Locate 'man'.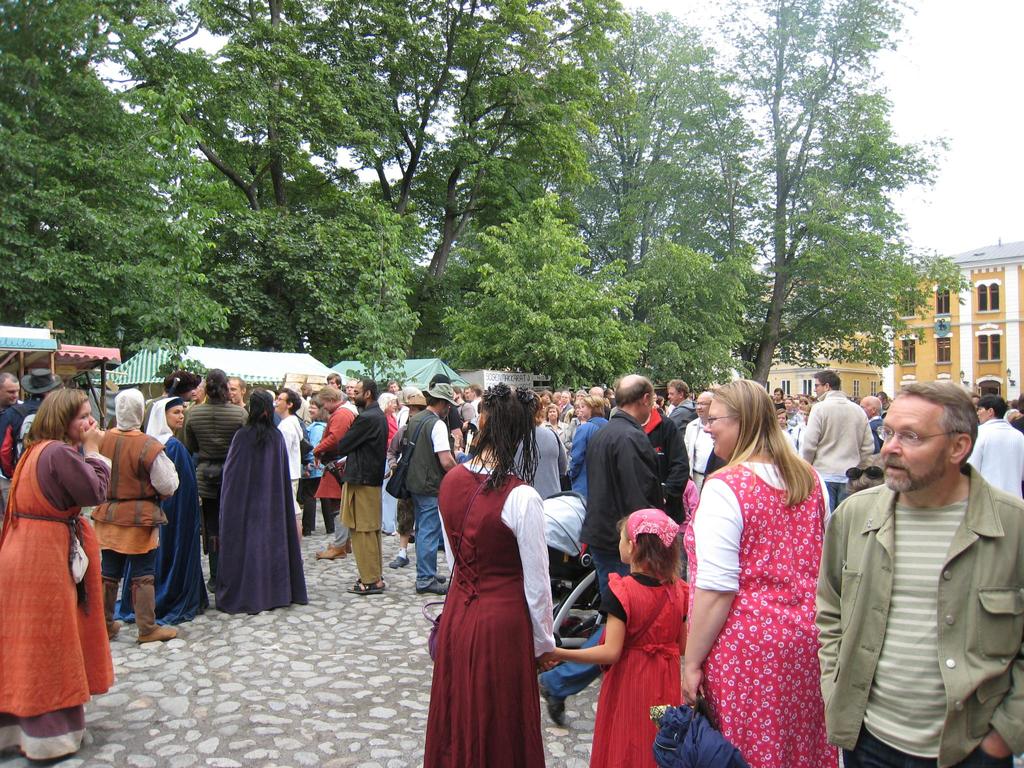
Bounding box: box=[963, 395, 1021, 502].
